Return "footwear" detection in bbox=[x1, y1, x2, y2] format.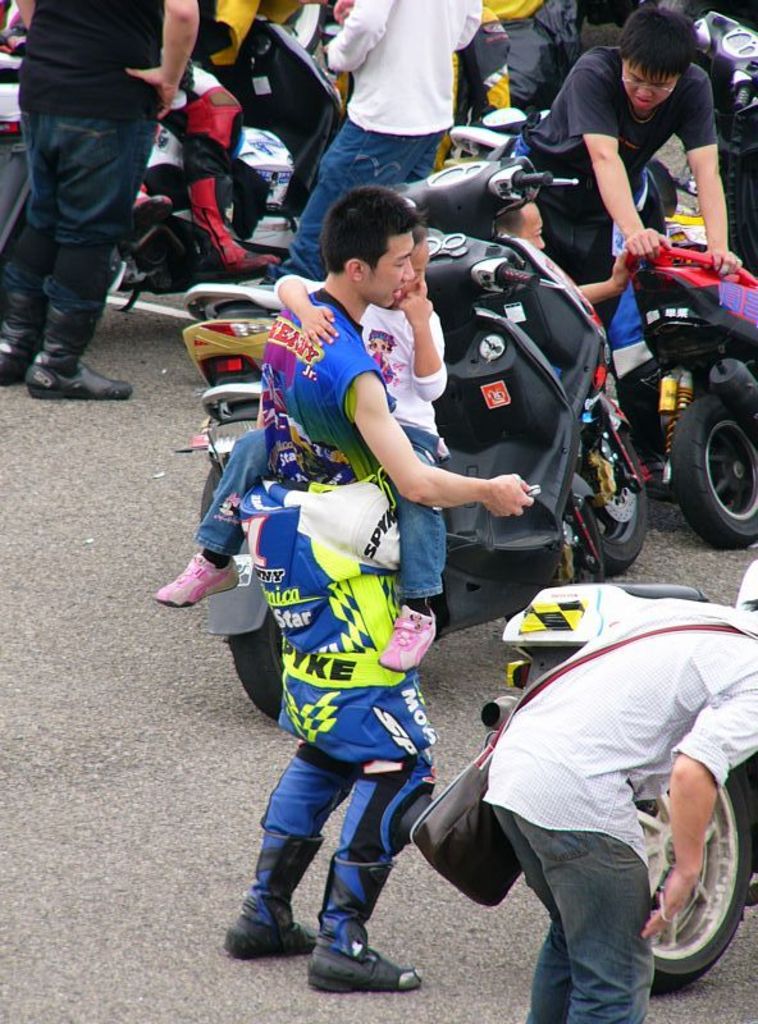
bbox=[316, 920, 412, 986].
